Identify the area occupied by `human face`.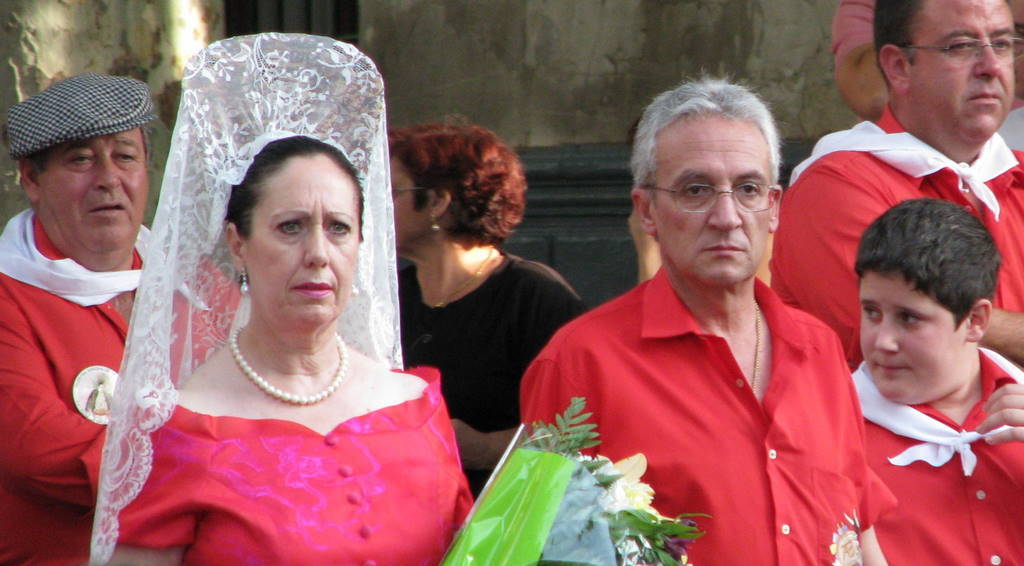
Area: 244/155/358/324.
